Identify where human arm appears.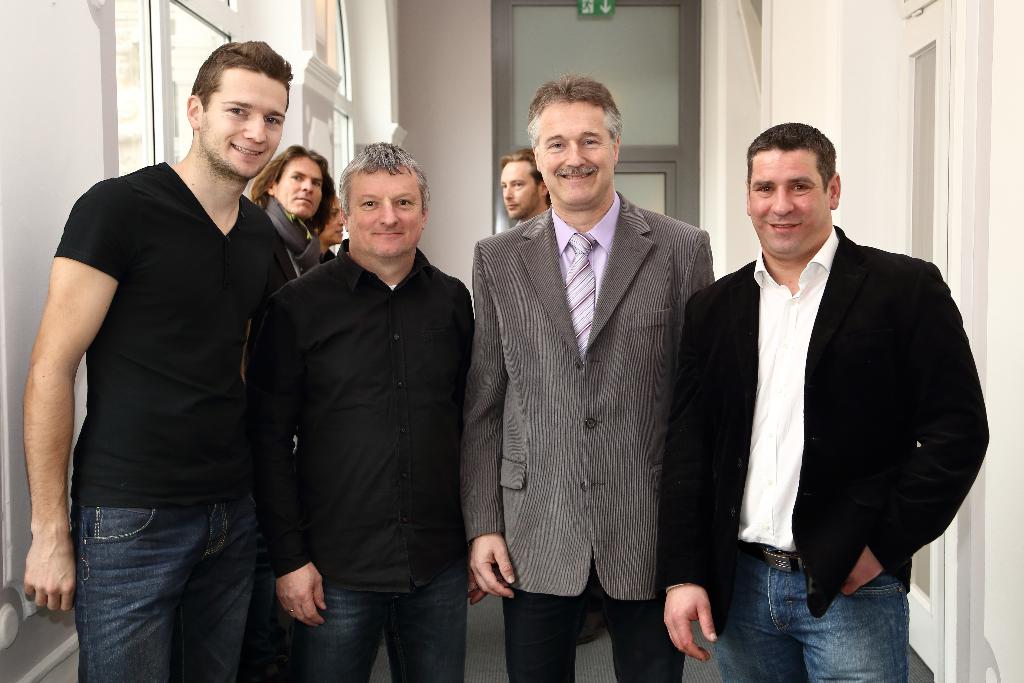
Appears at 243/297/324/624.
